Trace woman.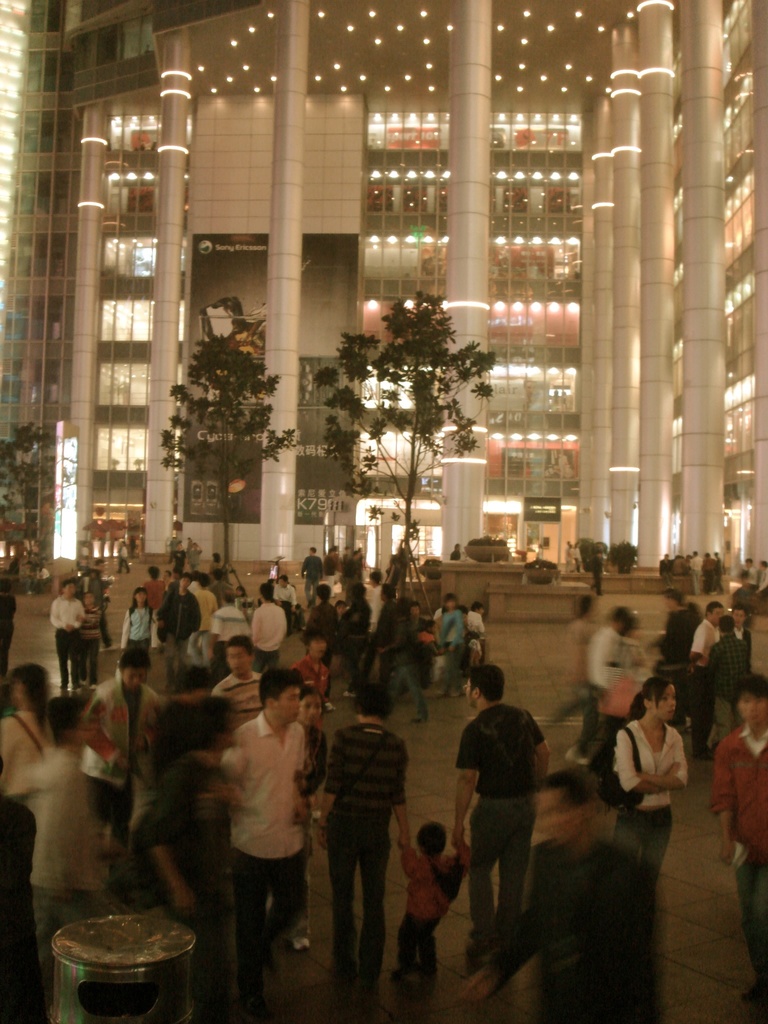
Traced to {"x1": 612, "y1": 676, "x2": 690, "y2": 890}.
